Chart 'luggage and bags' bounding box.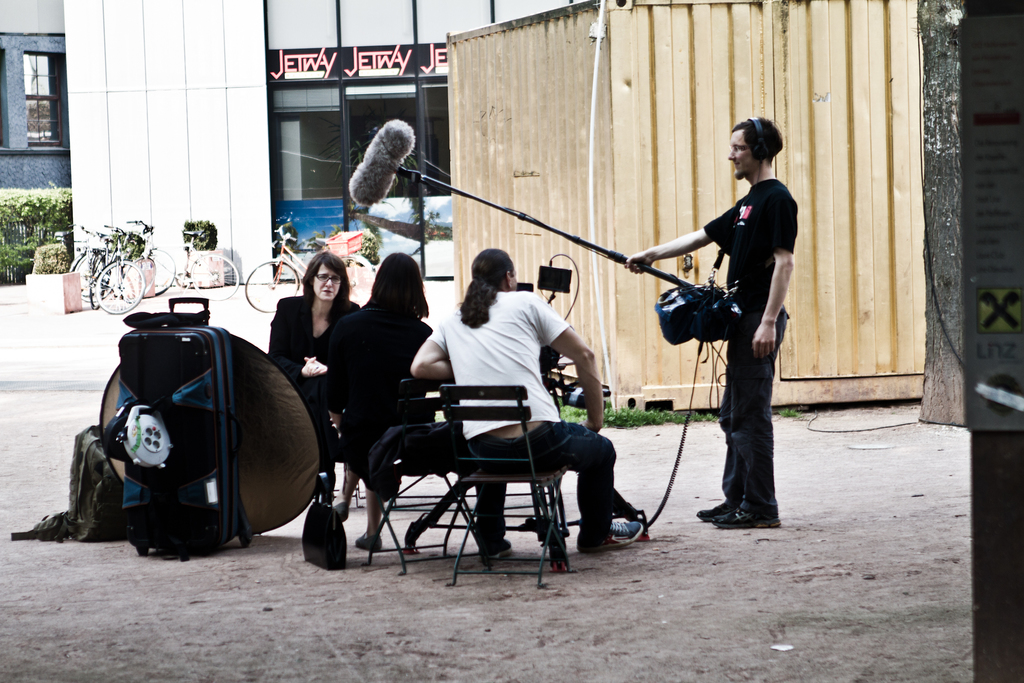
Charted: left=65, top=311, right=328, bottom=571.
